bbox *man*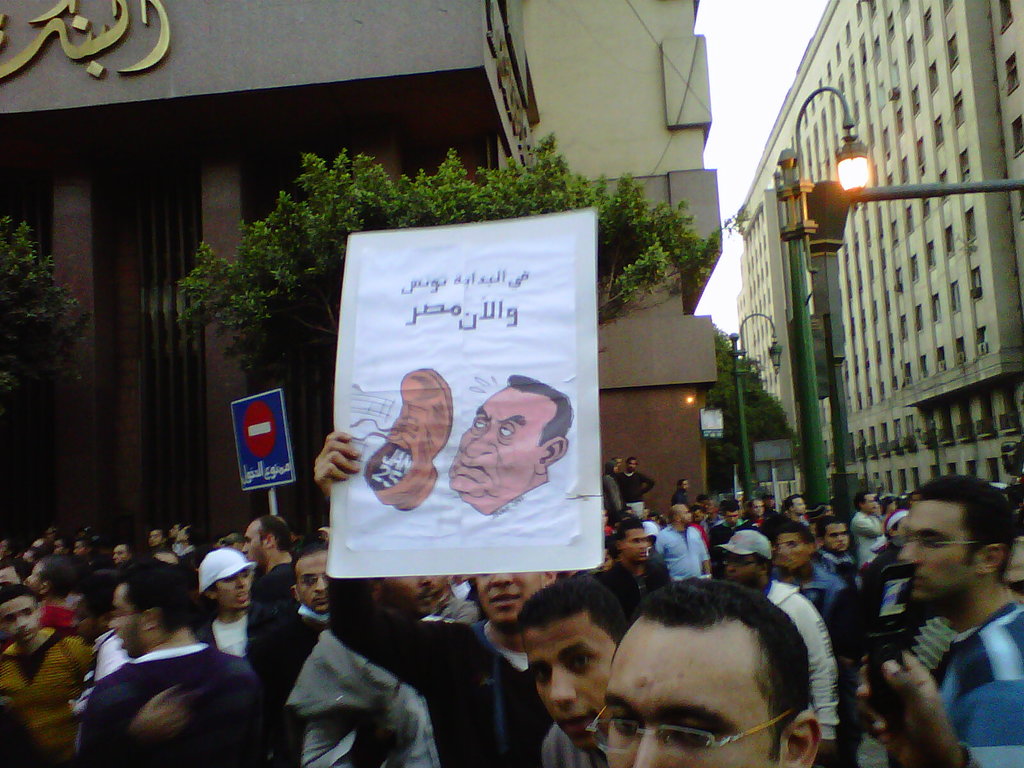
618:455:654:516
